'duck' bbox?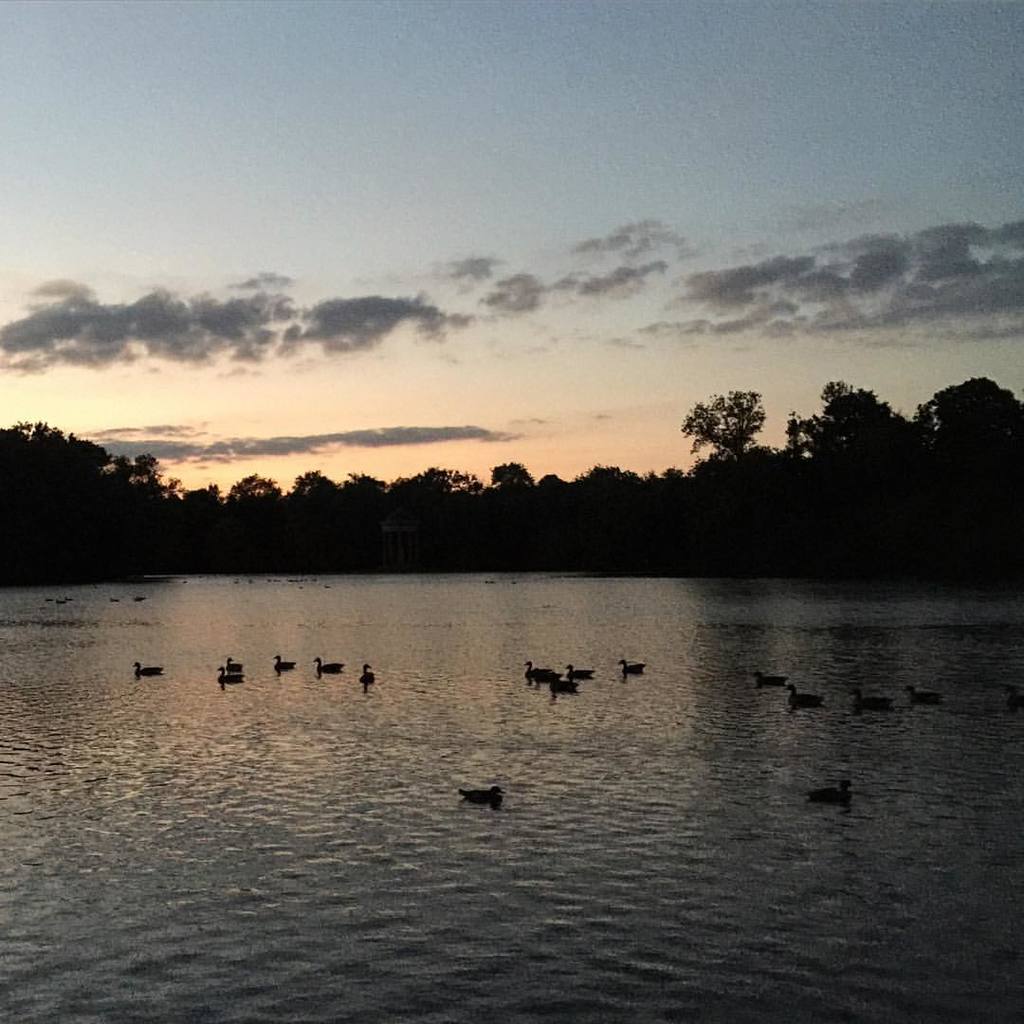
x1=750 y1=668 x2=784 y2=683
